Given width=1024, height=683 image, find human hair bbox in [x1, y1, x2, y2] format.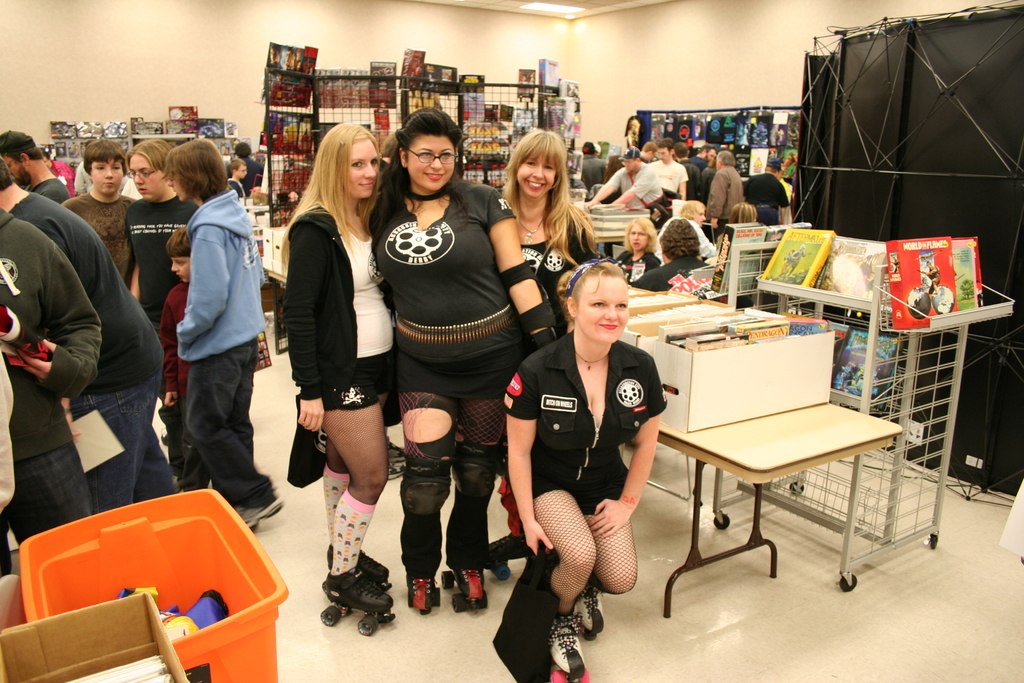
[0, 164, 15, 195].
